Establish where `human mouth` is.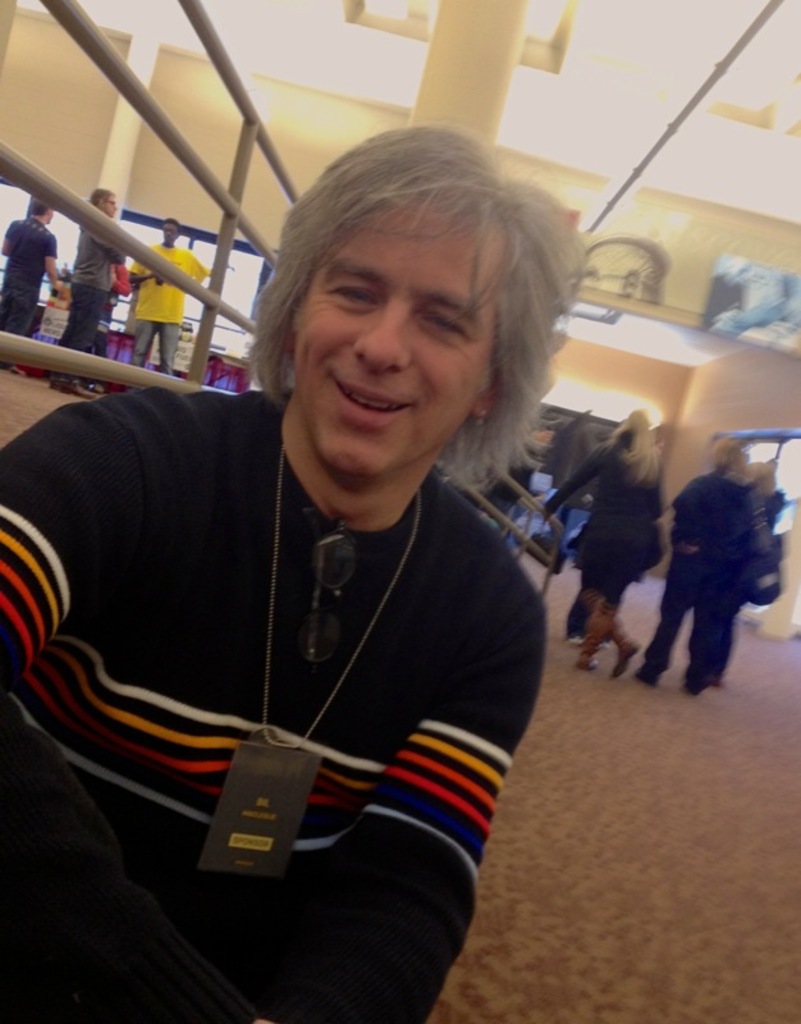
Established at left=330, top=374, right=416, bottom=429.
